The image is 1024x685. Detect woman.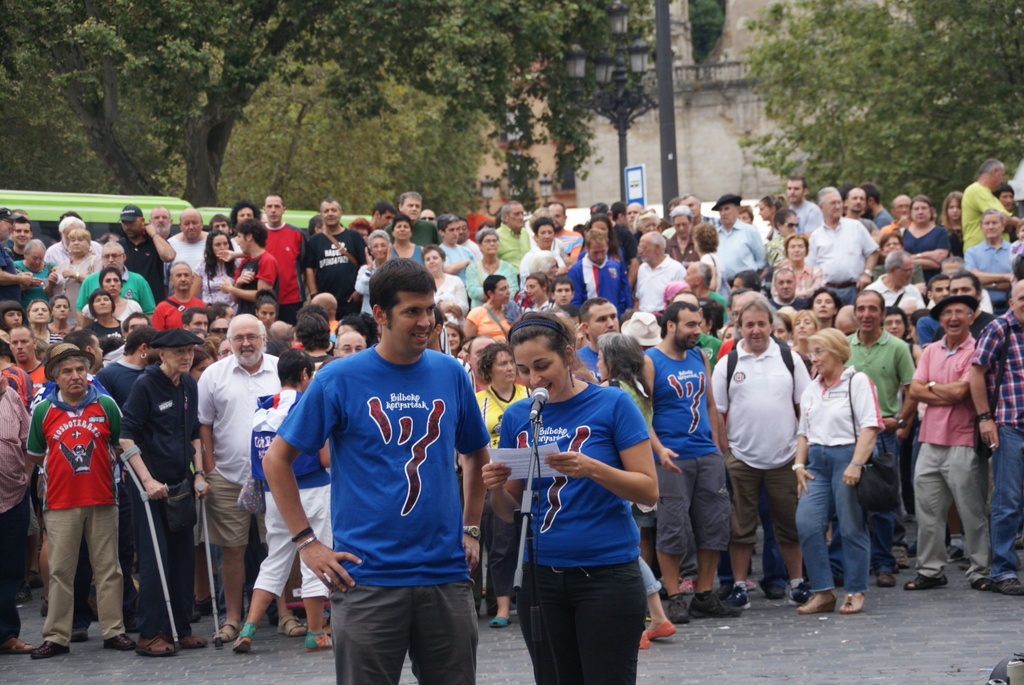
Detection: (x1=480, y1=307, x2=660, y2=684).
